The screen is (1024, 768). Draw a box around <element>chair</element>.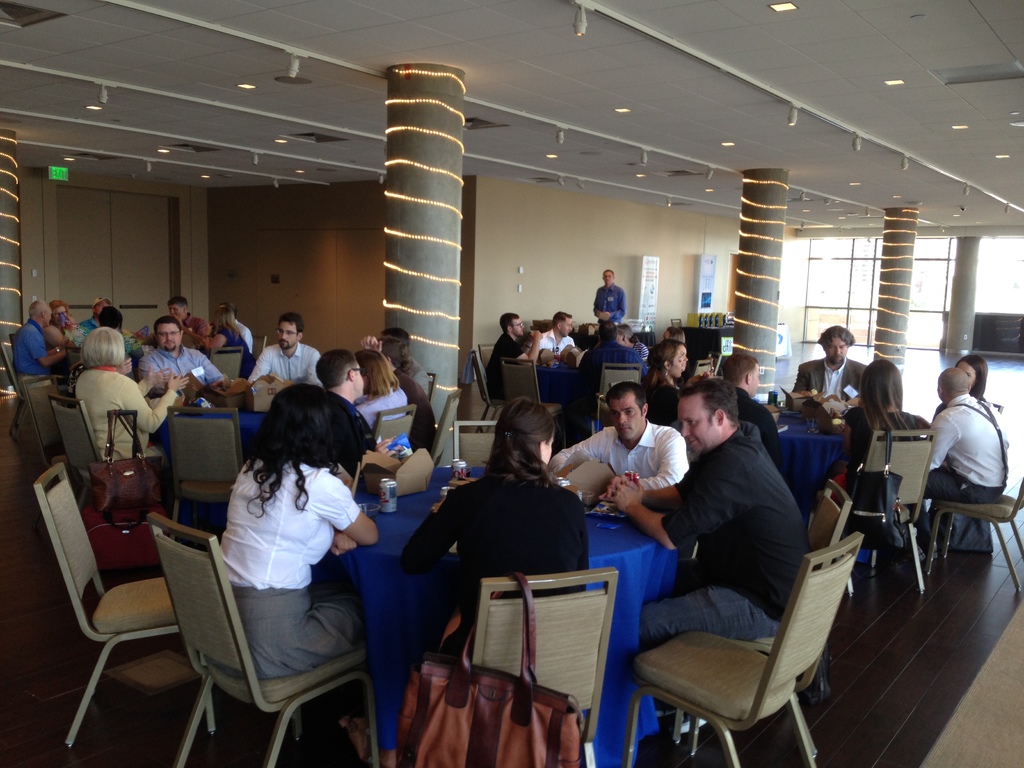
(477,342,495,365).
